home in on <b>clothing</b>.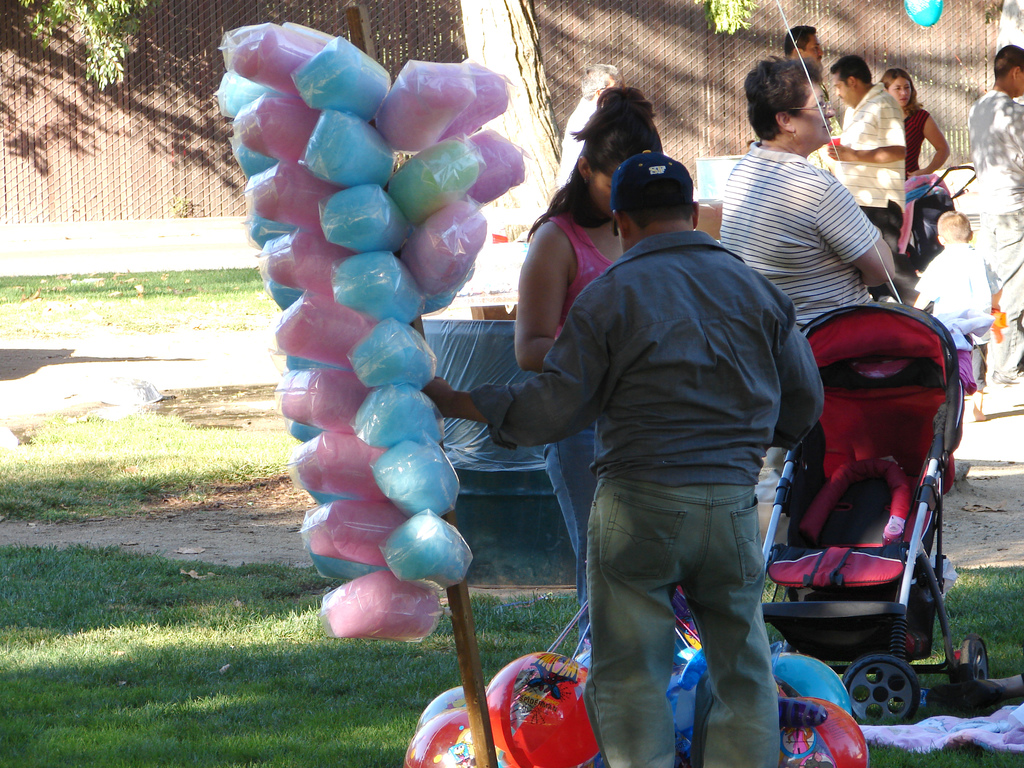
Homed in at box=[837, 74, 904, 260].
